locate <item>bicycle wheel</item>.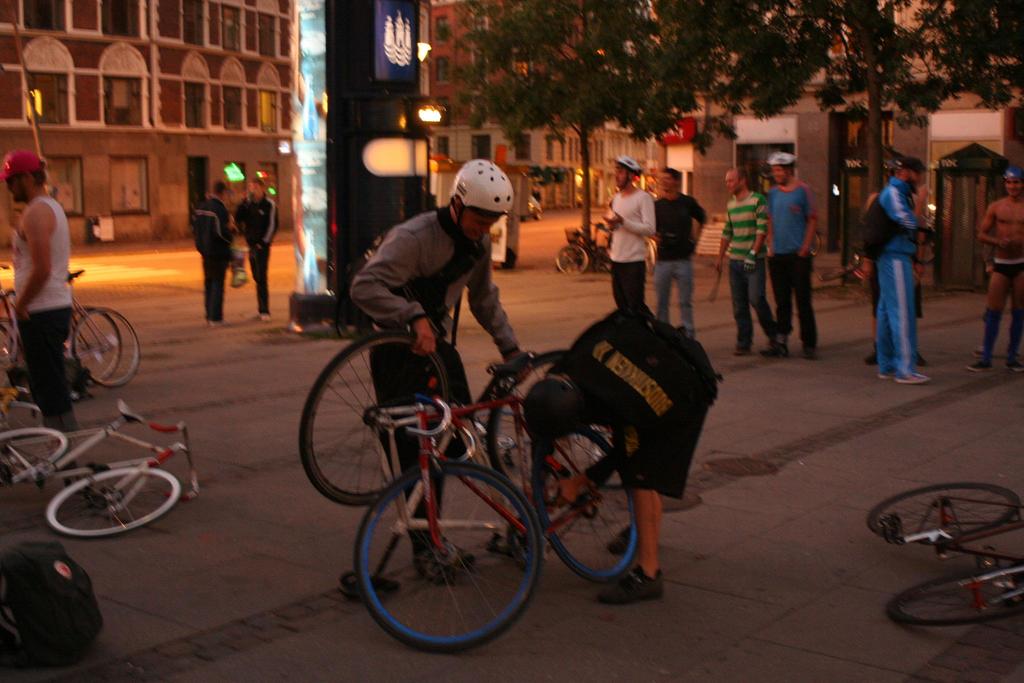
Bounding box: Rect(860, 480, 1023, 547).
